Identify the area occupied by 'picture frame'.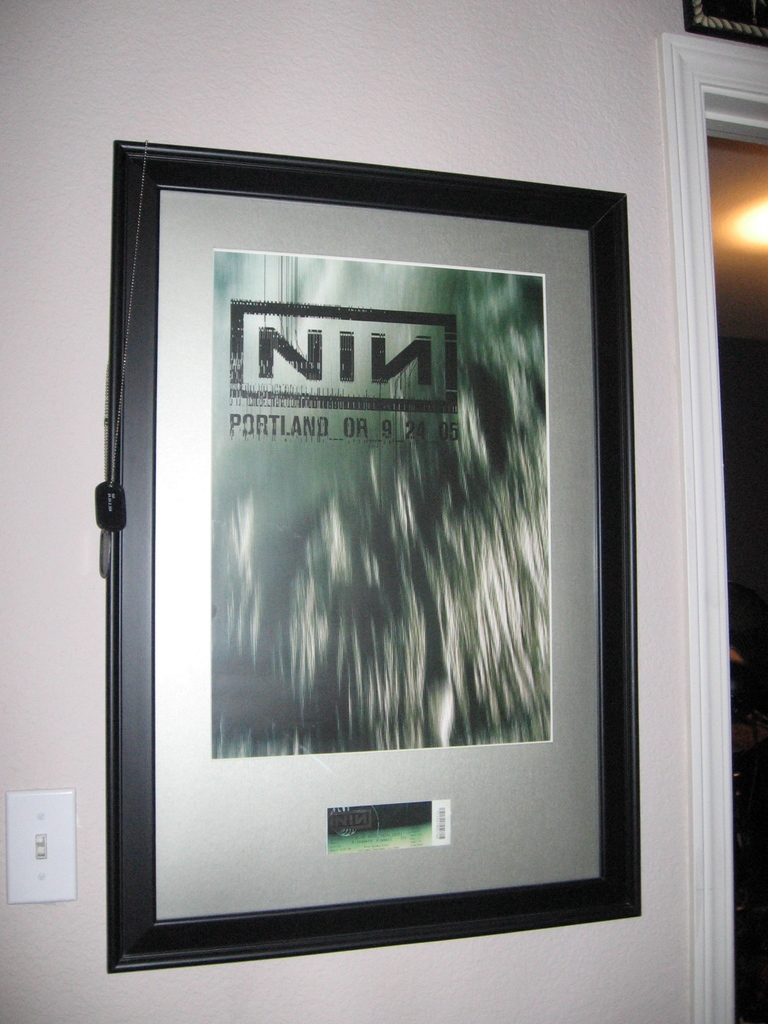
Area: 107 145 637 975.
